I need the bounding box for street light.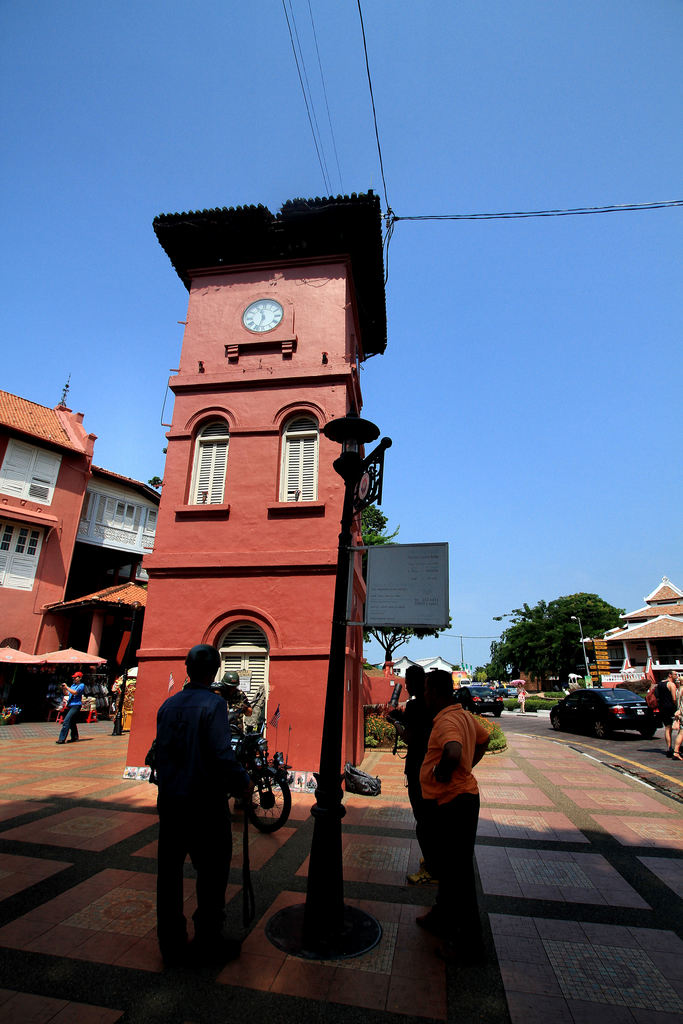
Here it is: <box>566,613,594,676</box>.
